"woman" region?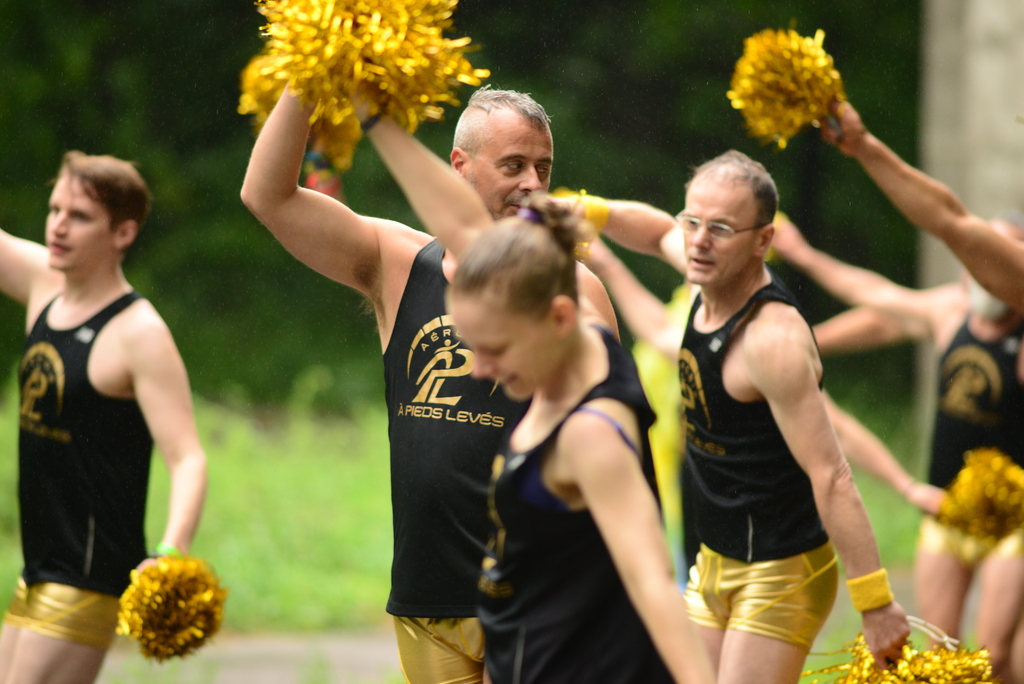
444:176:696:676
